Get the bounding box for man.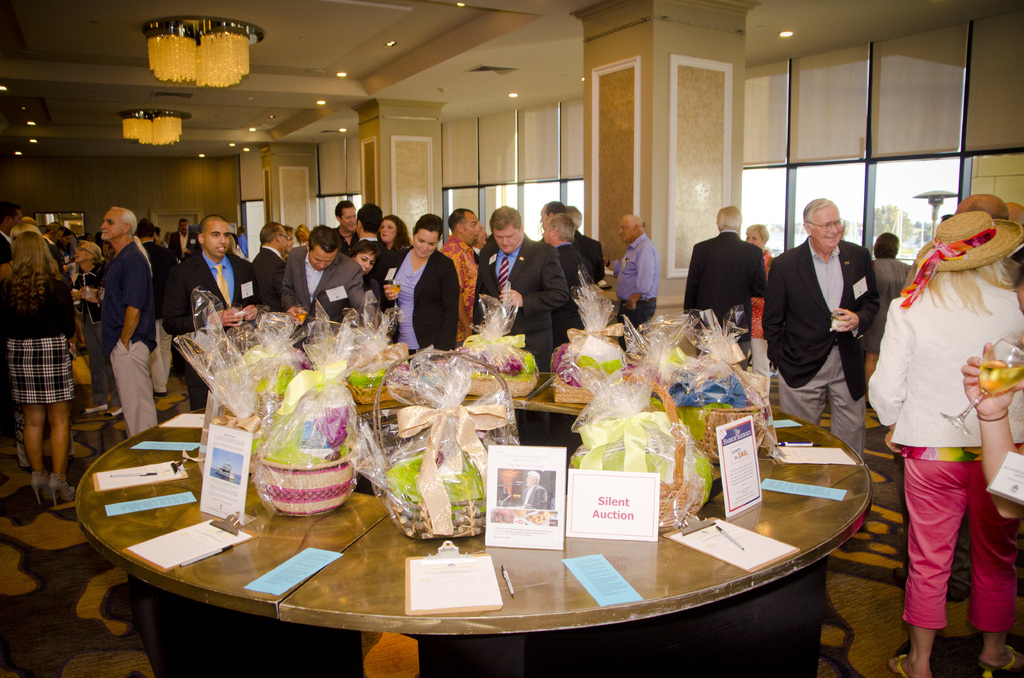
277, 225, 365, 327.
